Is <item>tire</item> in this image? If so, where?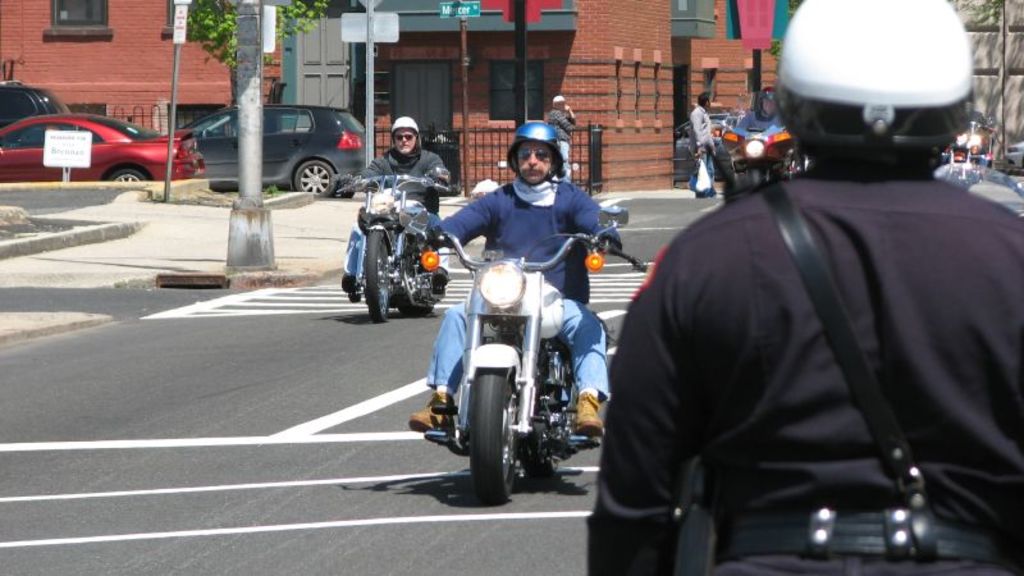
Yes, at (105, 164, 157, 183).
